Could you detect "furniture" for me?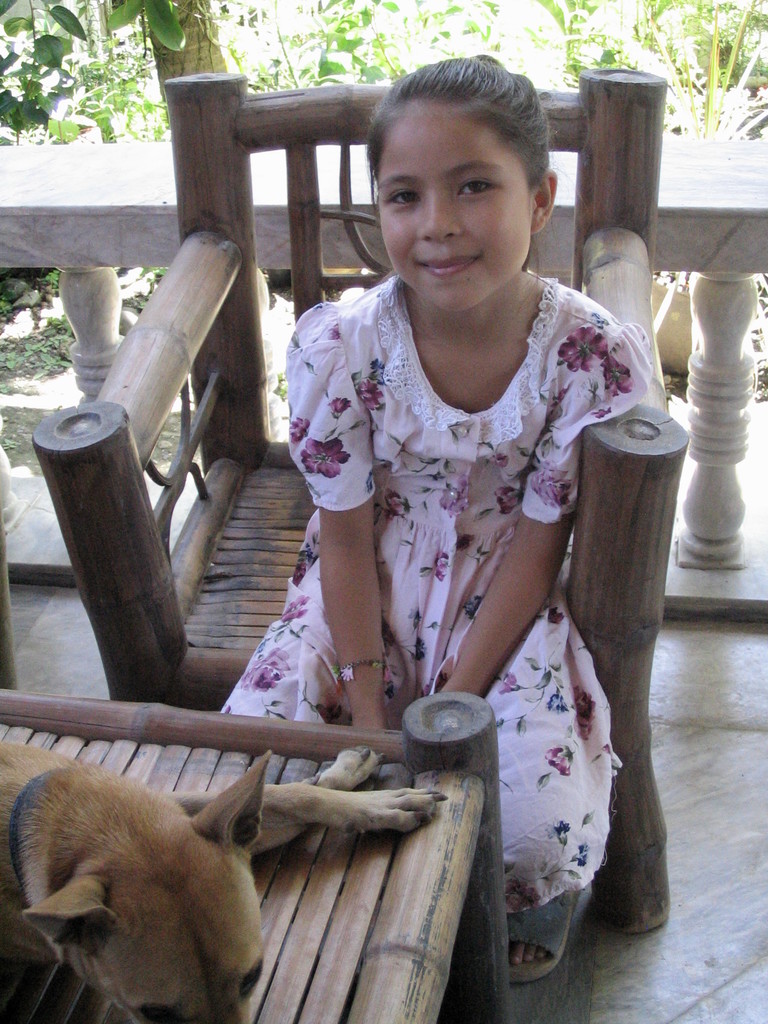
Detection result: box=[32, 64, 690, 934].
